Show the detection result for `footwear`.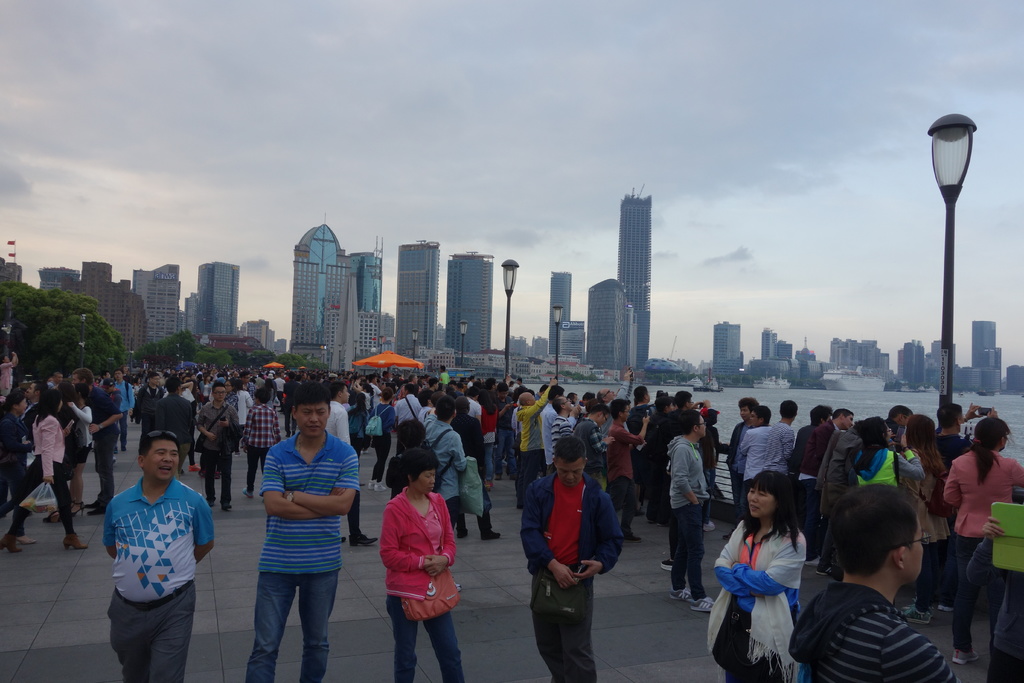
(x1=691, y1=595, x2=717, y2=612).
